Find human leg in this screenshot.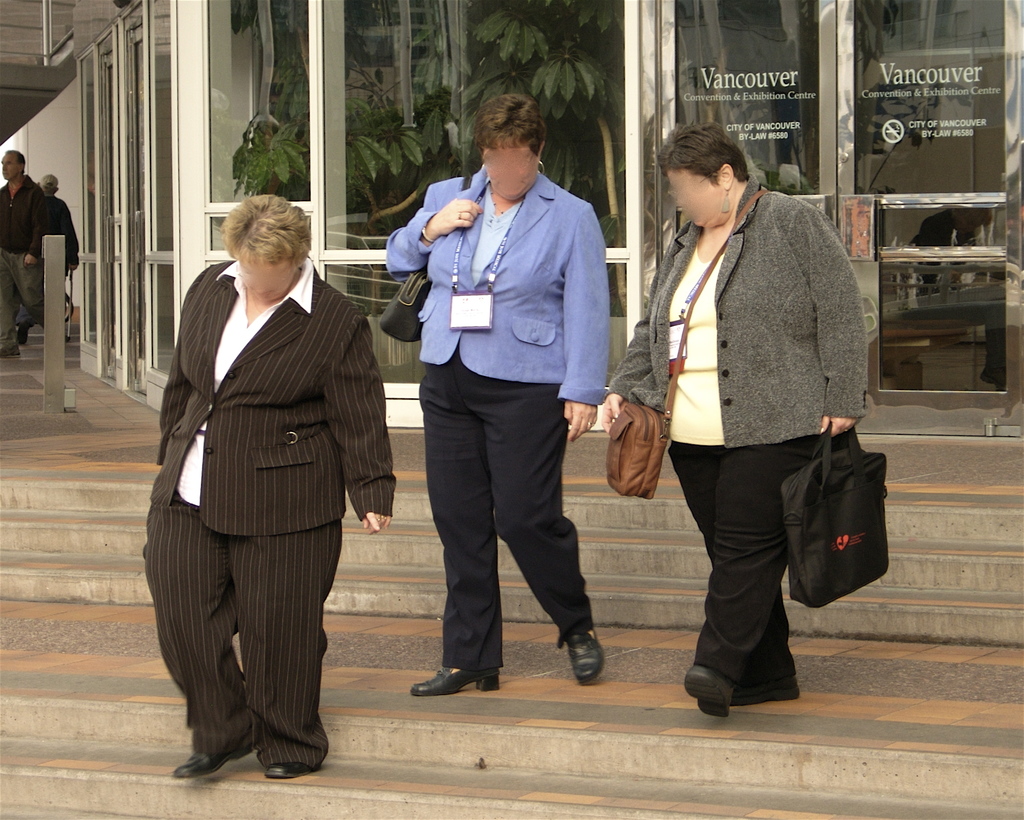
The bounding box for human leg is (140,452,255,779).
